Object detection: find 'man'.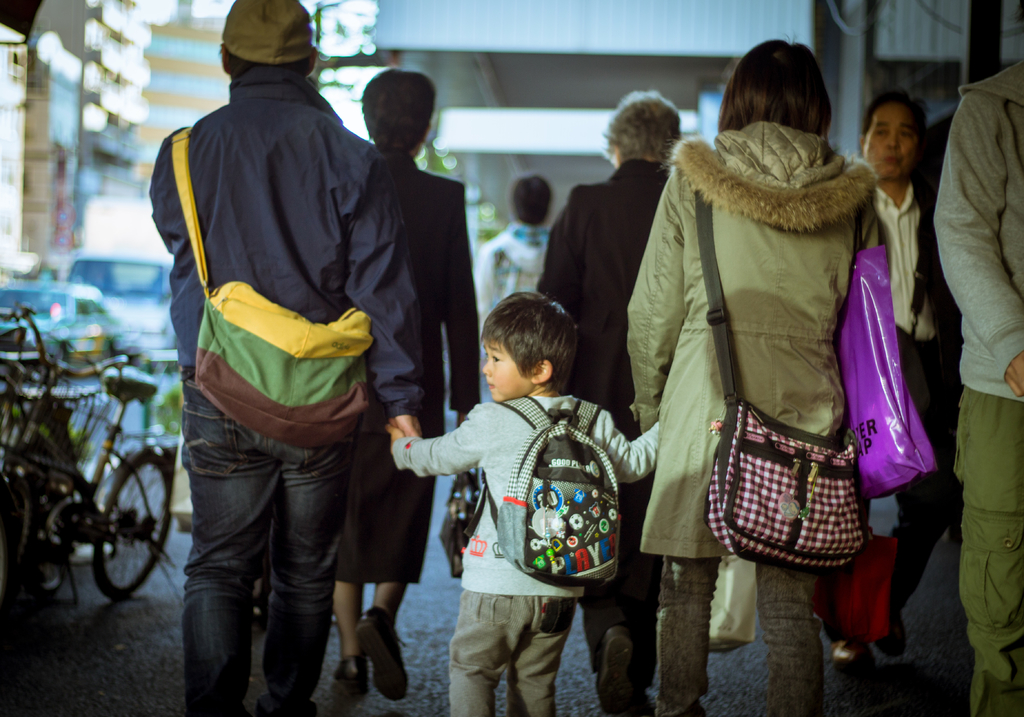
(132, 0, 476, 649).
